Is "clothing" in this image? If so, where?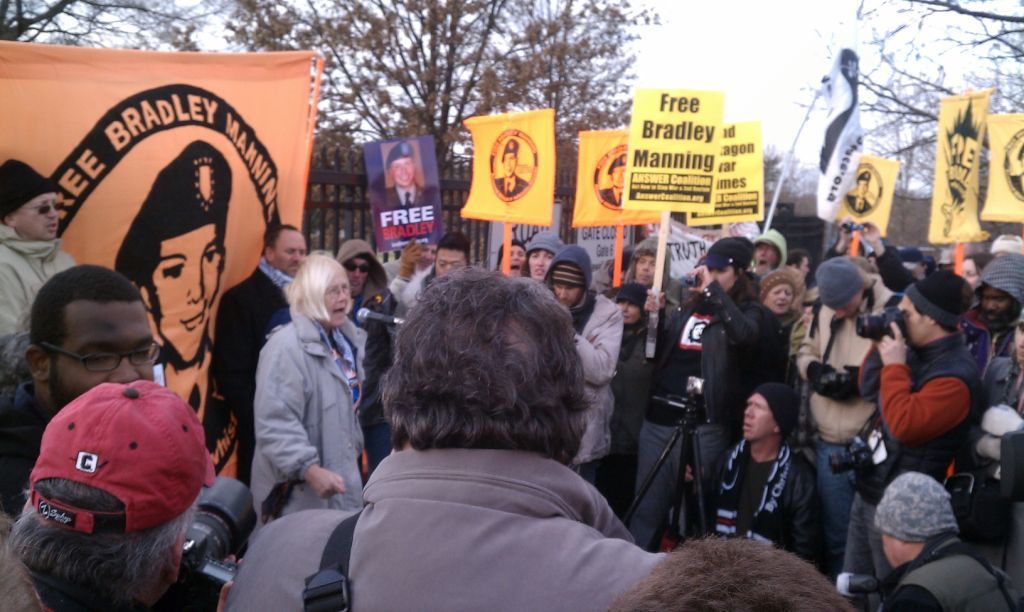
Yes, at [x1=496, y1=177, x2=528, y2=195].
